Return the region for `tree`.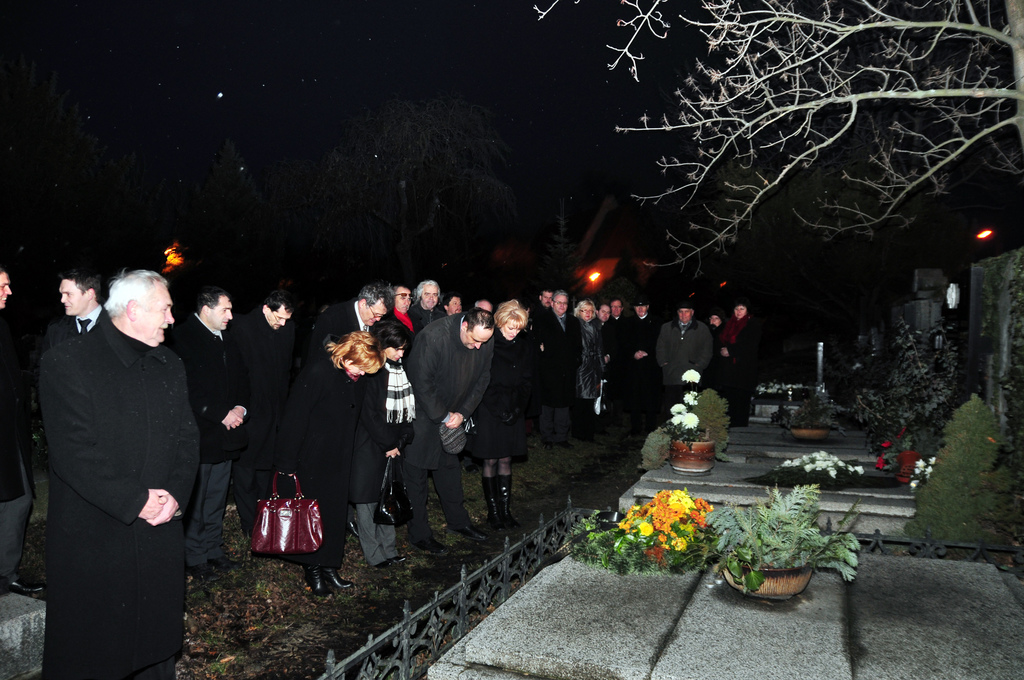
(left=609, top=13, right=1007, bottom=435).
